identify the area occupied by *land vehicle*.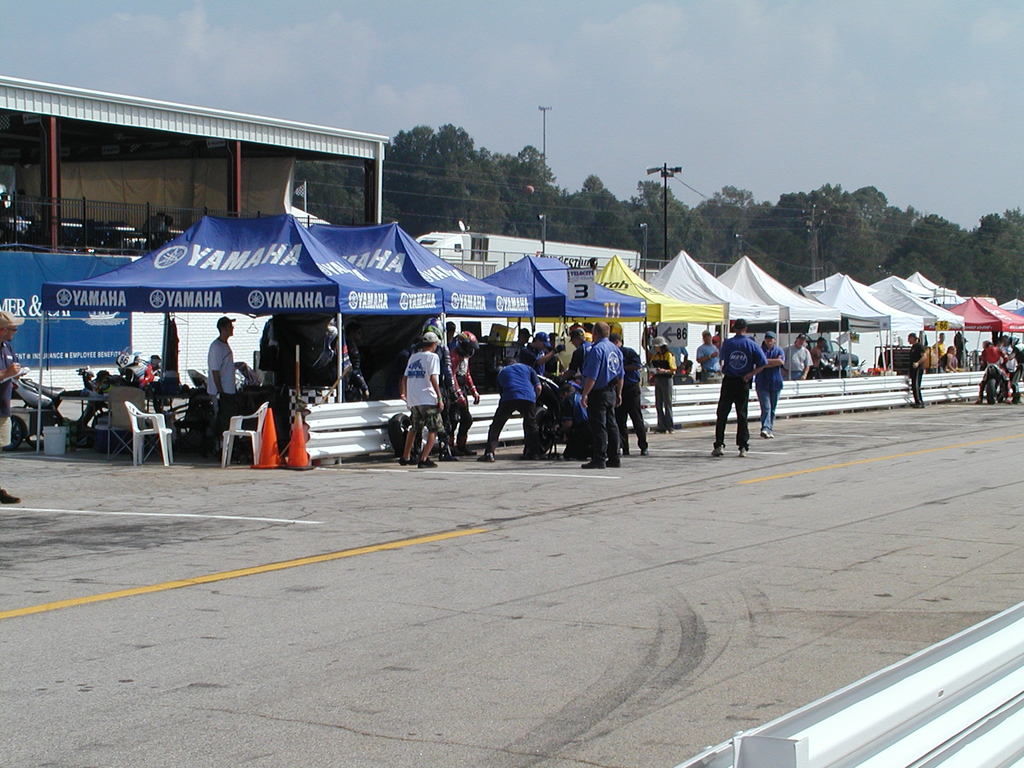
Area: <box>817,355,867,381</box>.
